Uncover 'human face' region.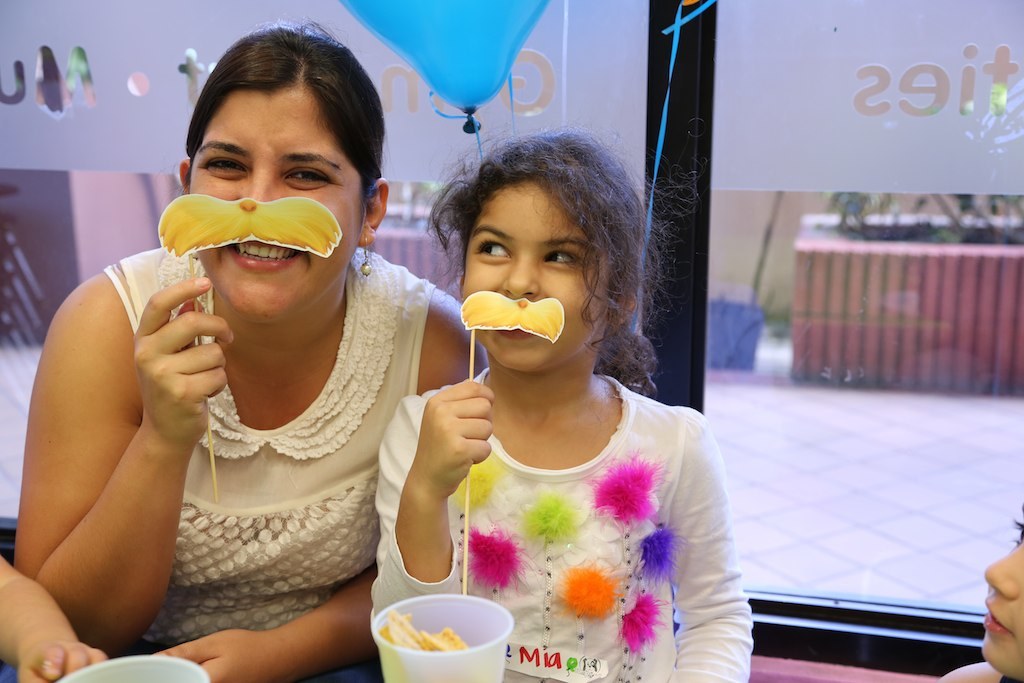
Uncovered: 466/183/610/376.
